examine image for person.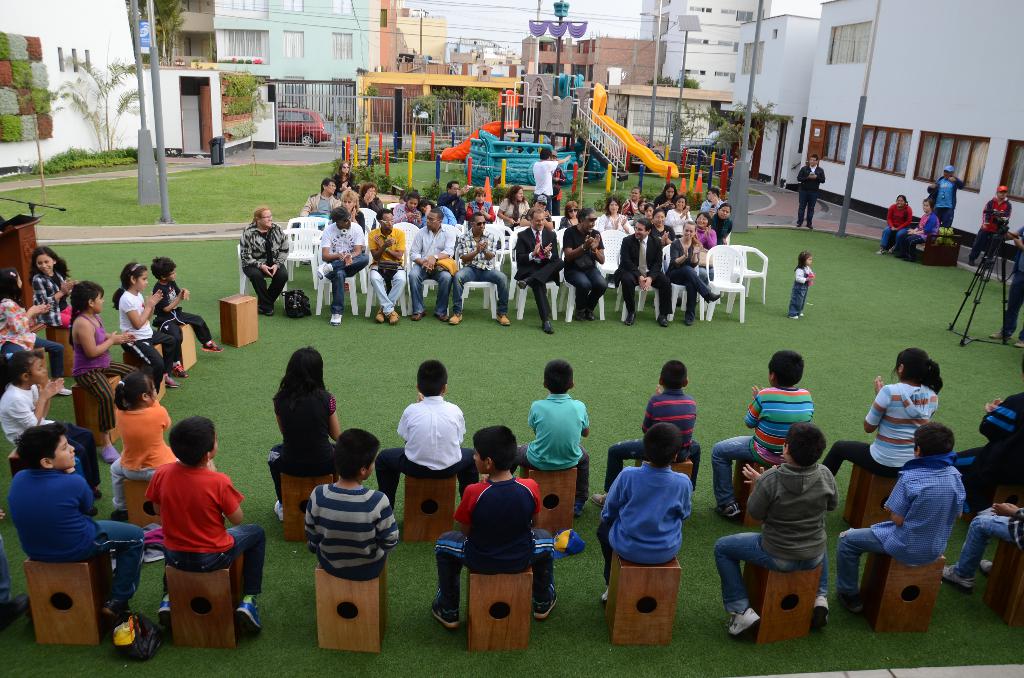
Examination result: select_region(792, 157, 829, 230).
